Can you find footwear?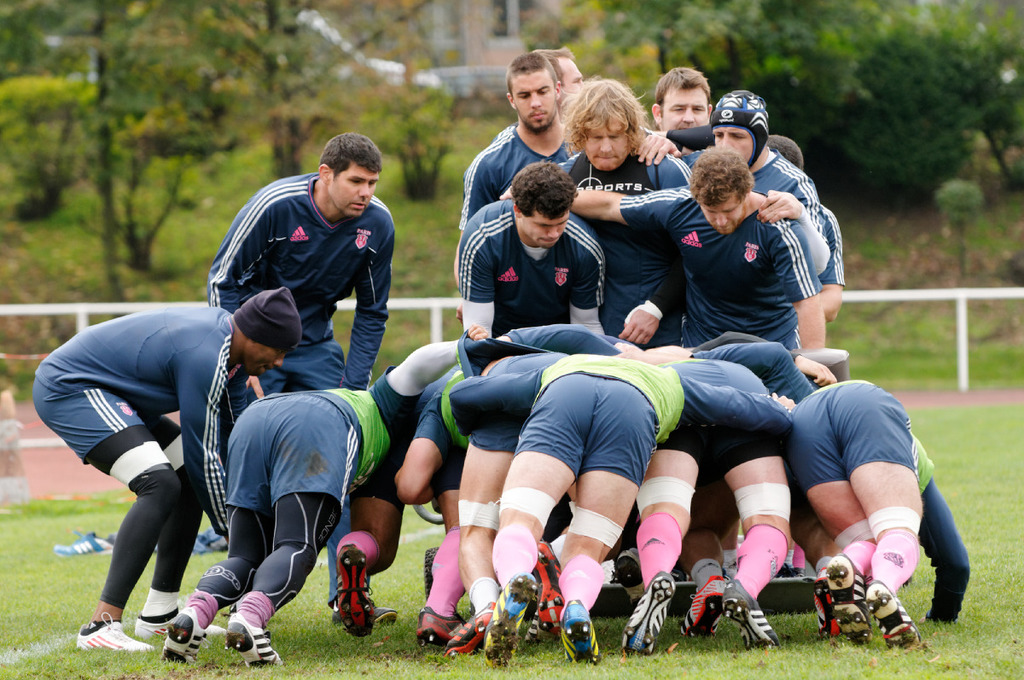
Yes, bounding box: x1=418 y1=607 x2=451 y2=647.
